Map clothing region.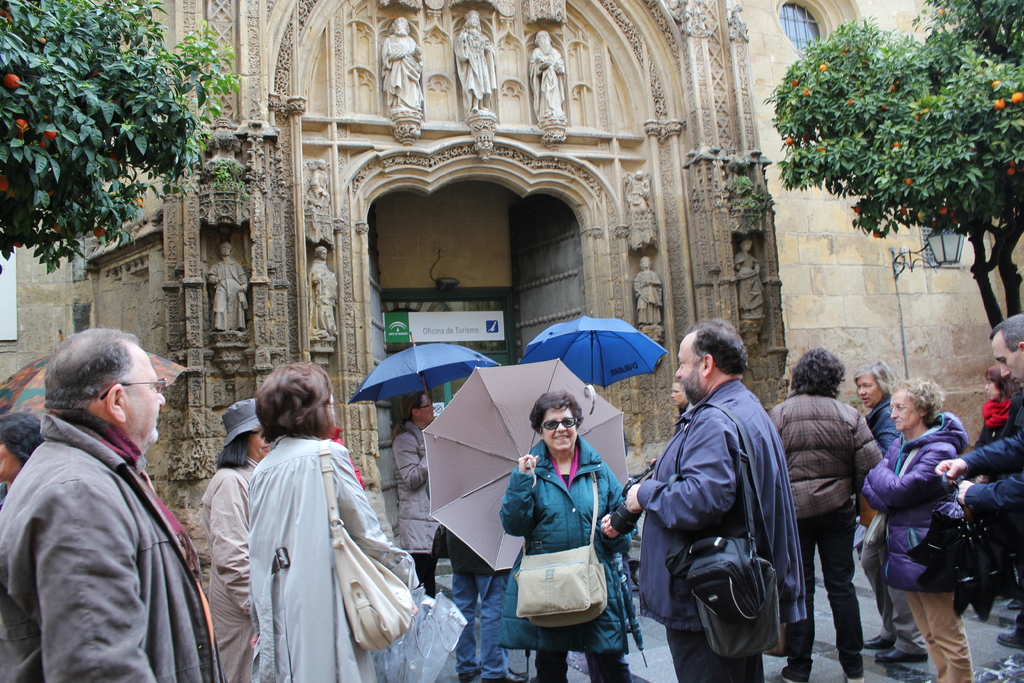
Mapped to (x1=956, y1=423, x2=1023, y2=549).
